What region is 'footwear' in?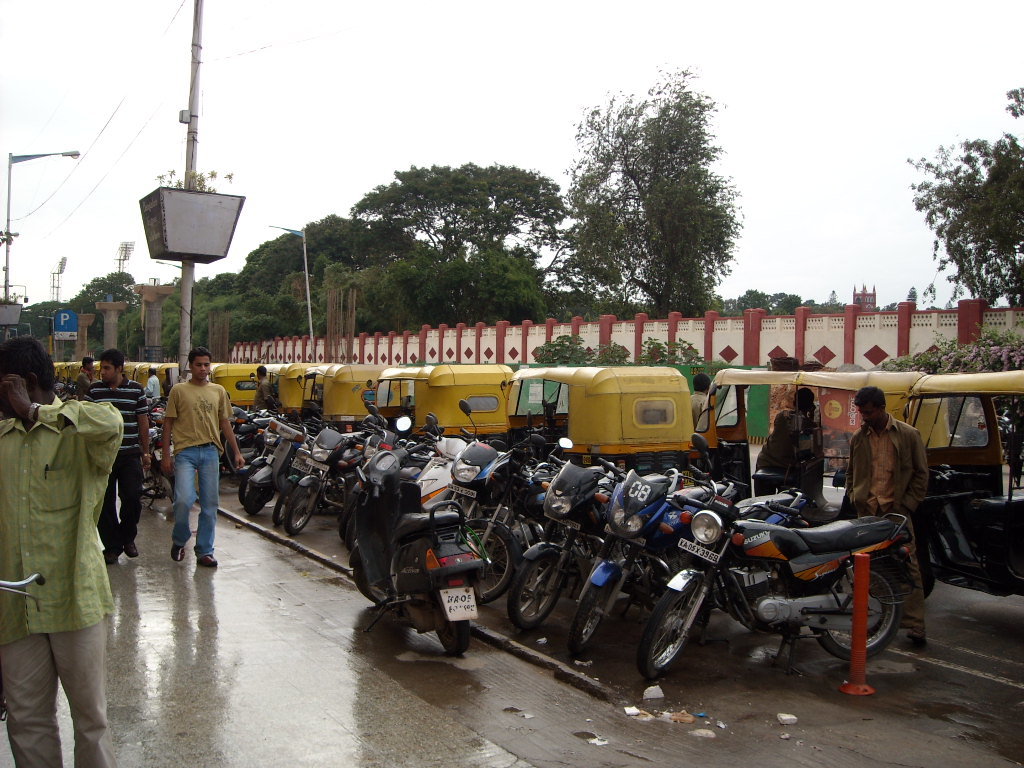
<bbox>169, 544, 183, 557</bbox>.
